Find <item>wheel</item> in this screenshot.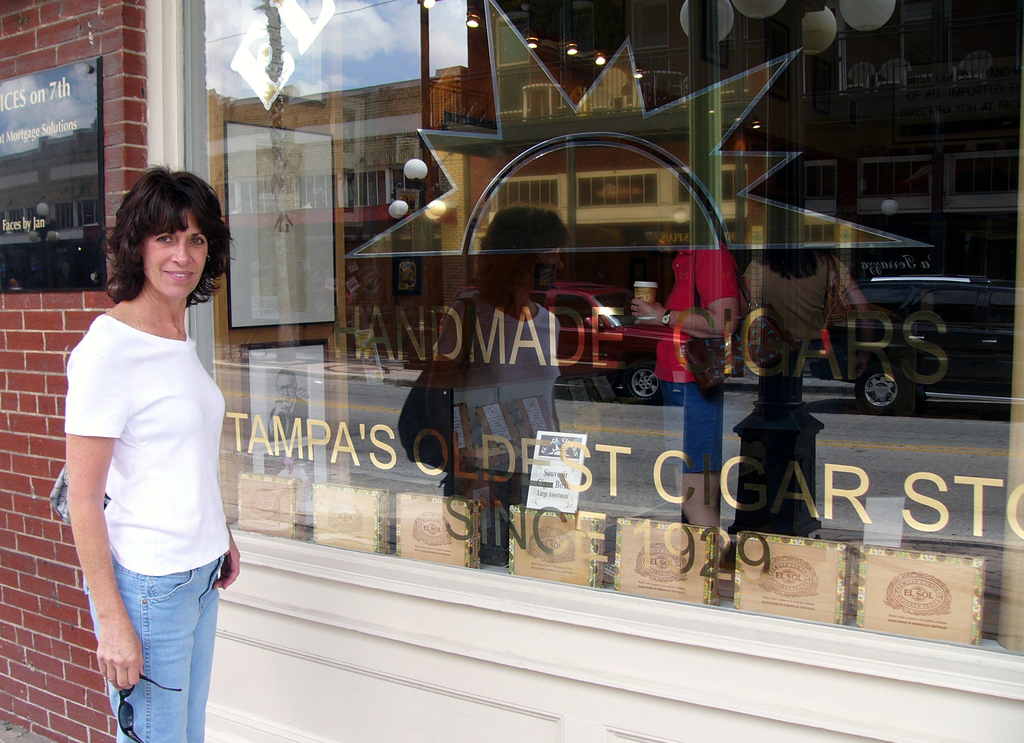
The bounding box for <item>wheel</item> is l=860, t=352, r=934, b=414.
